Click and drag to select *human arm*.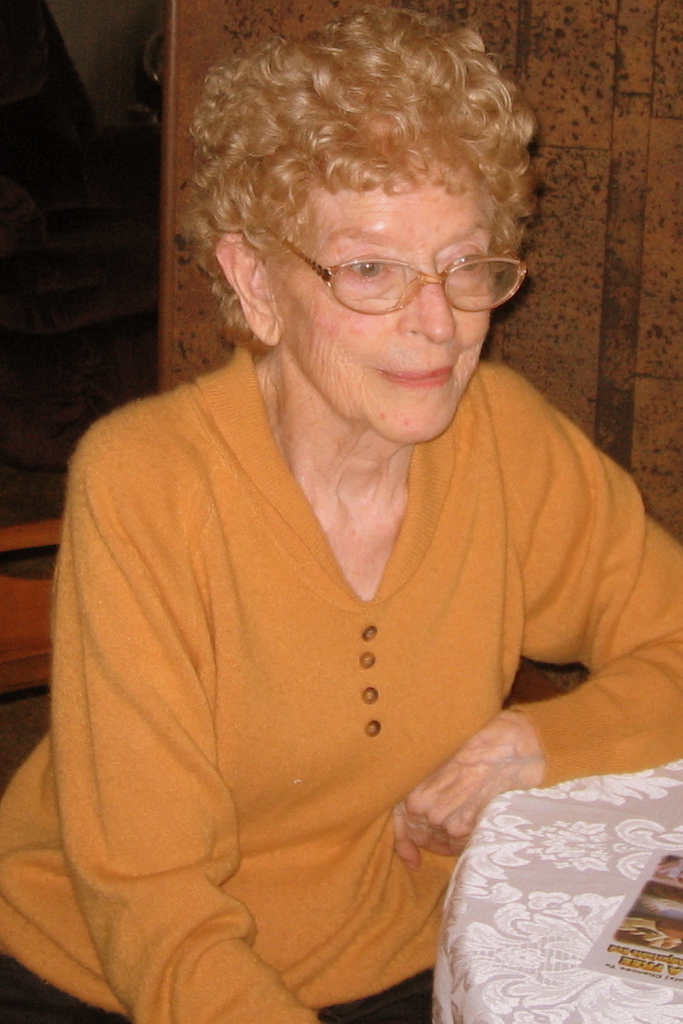
Selection: {"left": 459, "top": 404, "right": 661, "bottom": 849}.
